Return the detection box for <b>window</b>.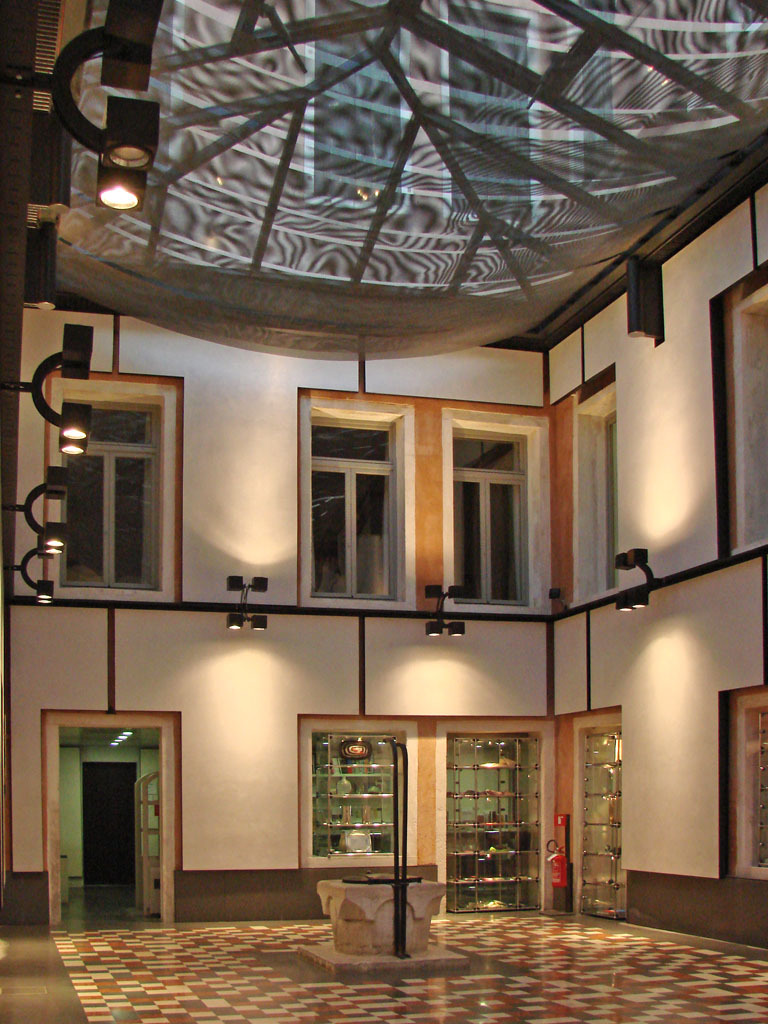
302 719 422 866.
